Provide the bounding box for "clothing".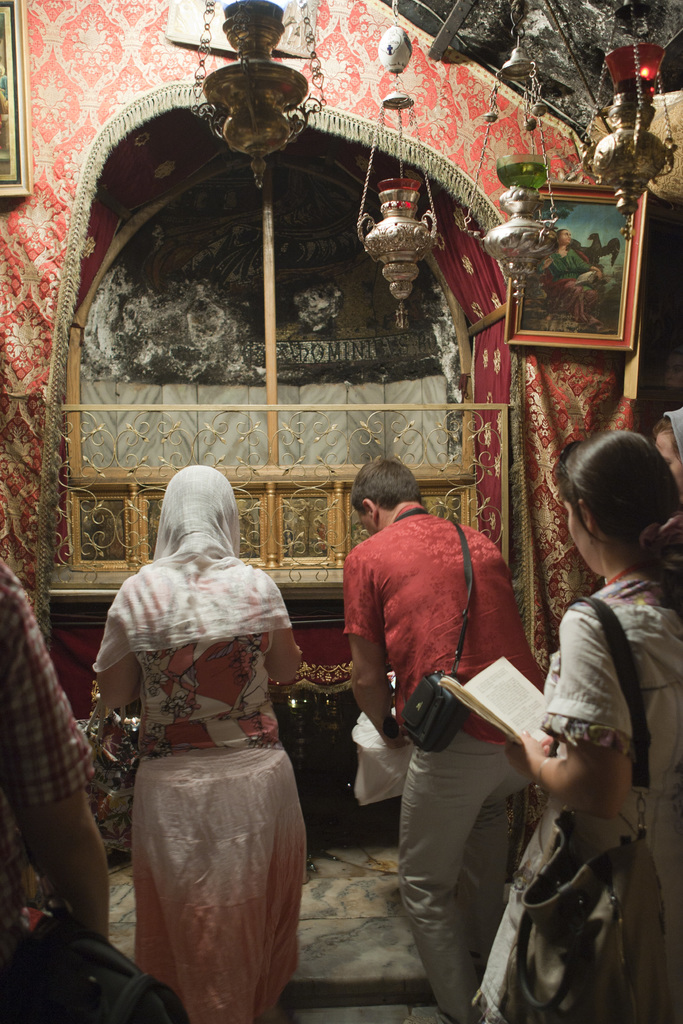
l=342, t=505, r=543, b=1023.
